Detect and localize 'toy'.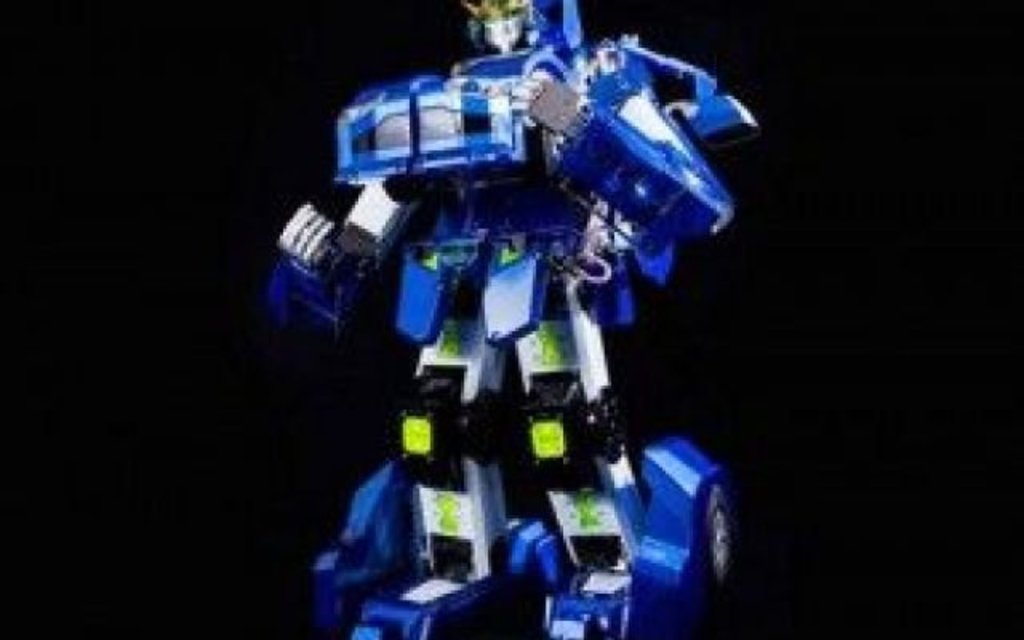
Localized at <box>264,0,757,638</box>.
